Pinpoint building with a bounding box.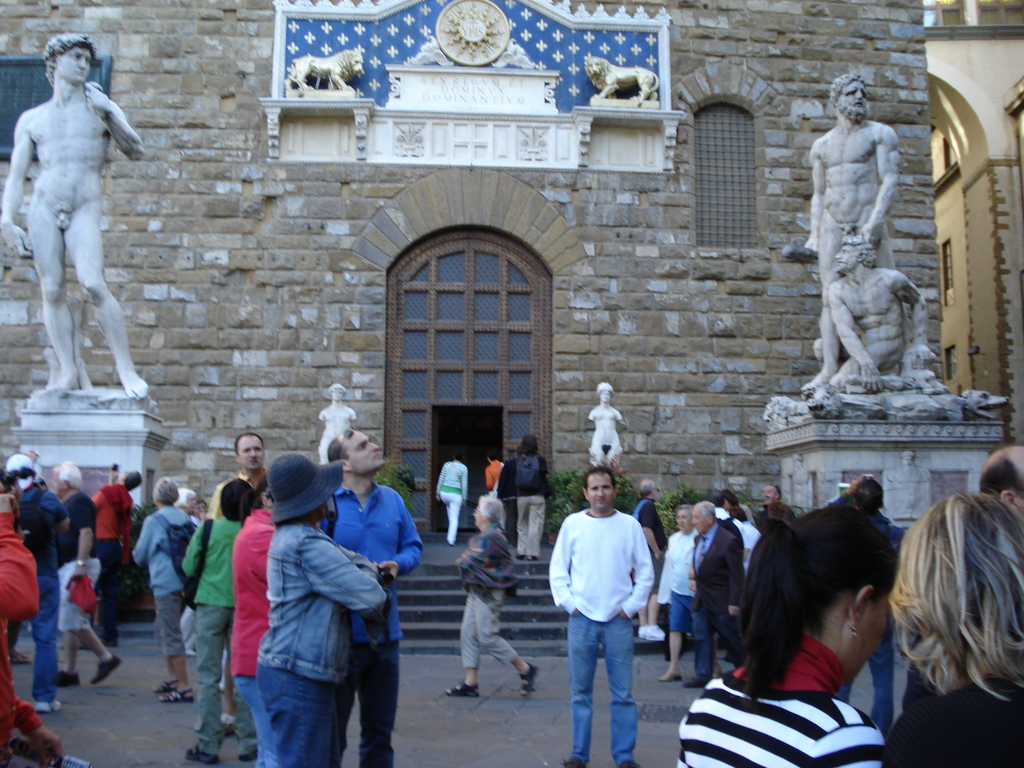
0/0/1023/598.
